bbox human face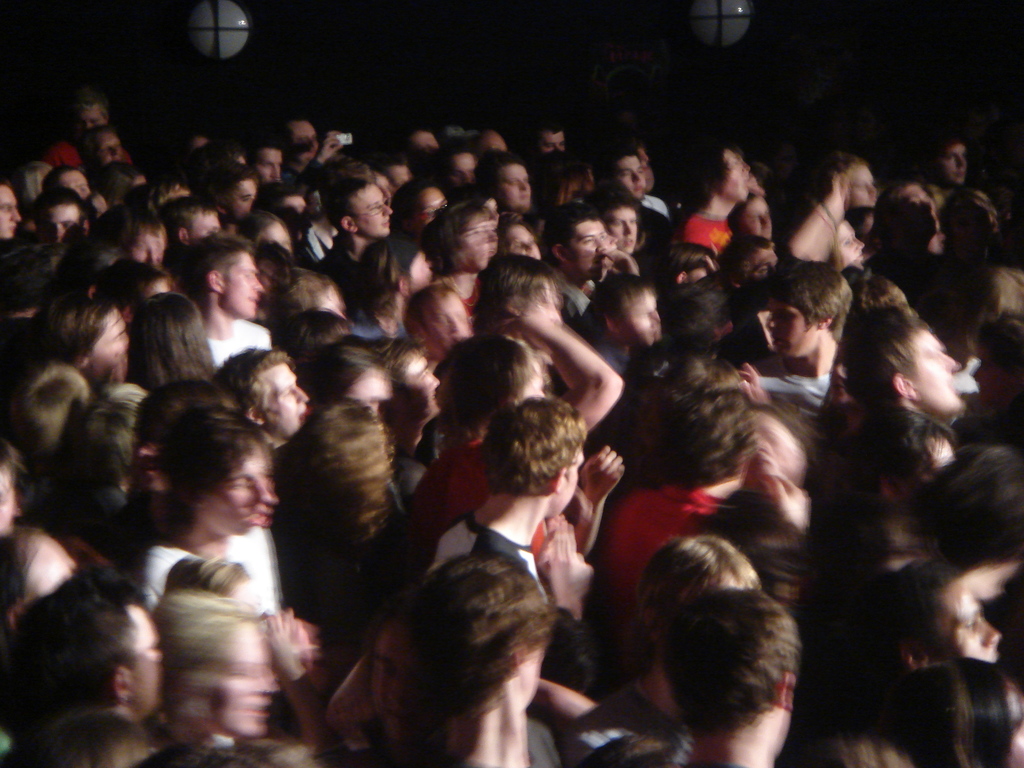
x1=219, y1=436, x2=269, y2=531
